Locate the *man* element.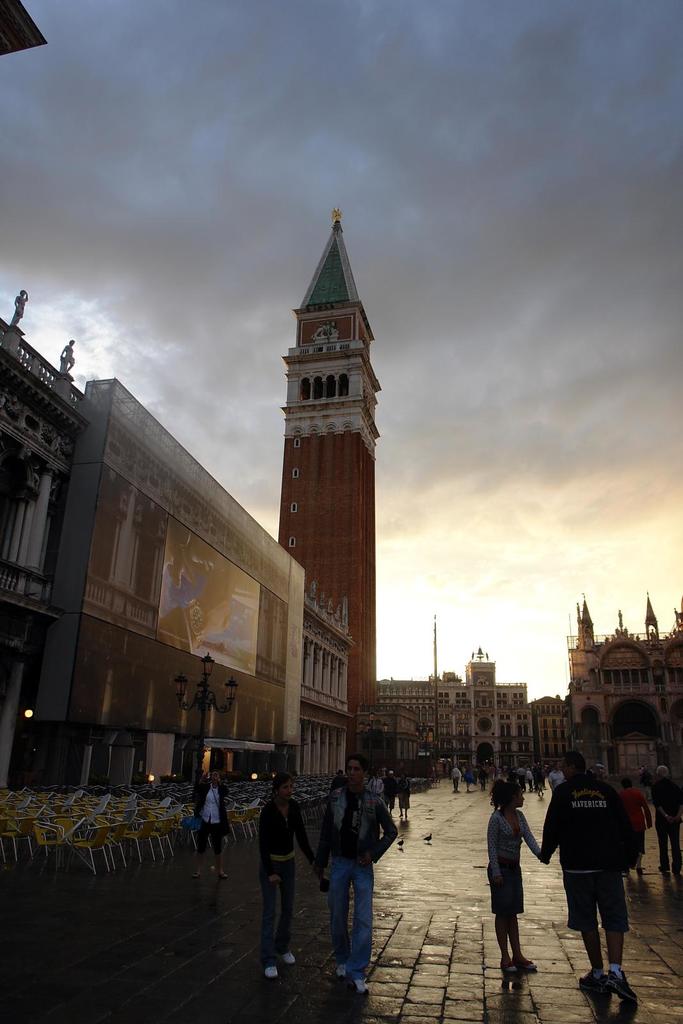
Element bbox: select_region(320, 756, 397, 998).
